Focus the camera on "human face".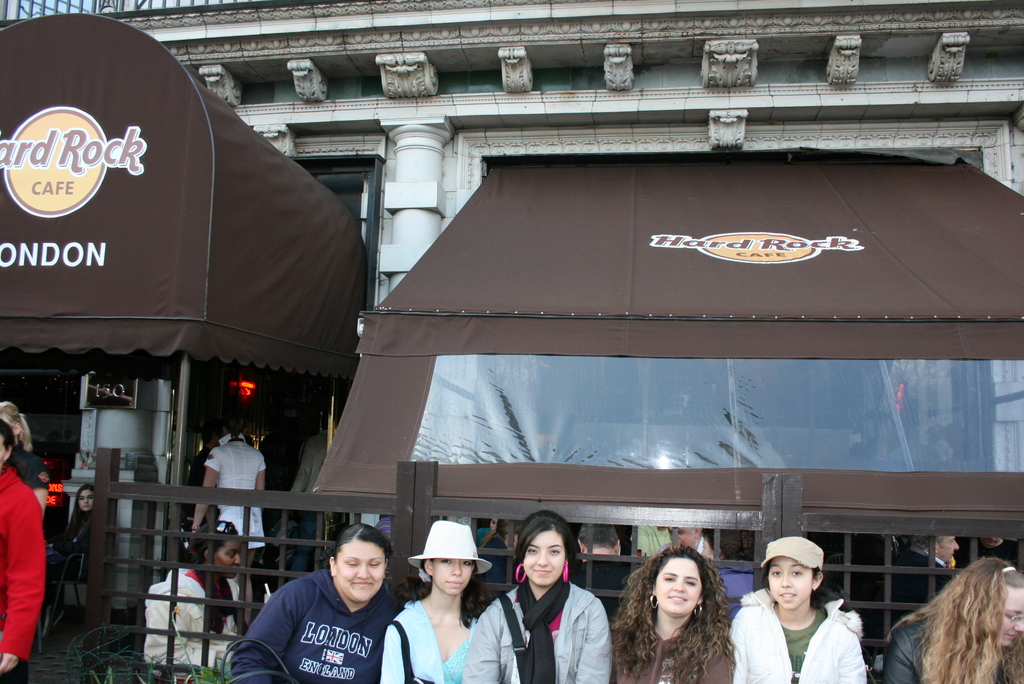
Focus region: rect(425, 558, 476, 599).
